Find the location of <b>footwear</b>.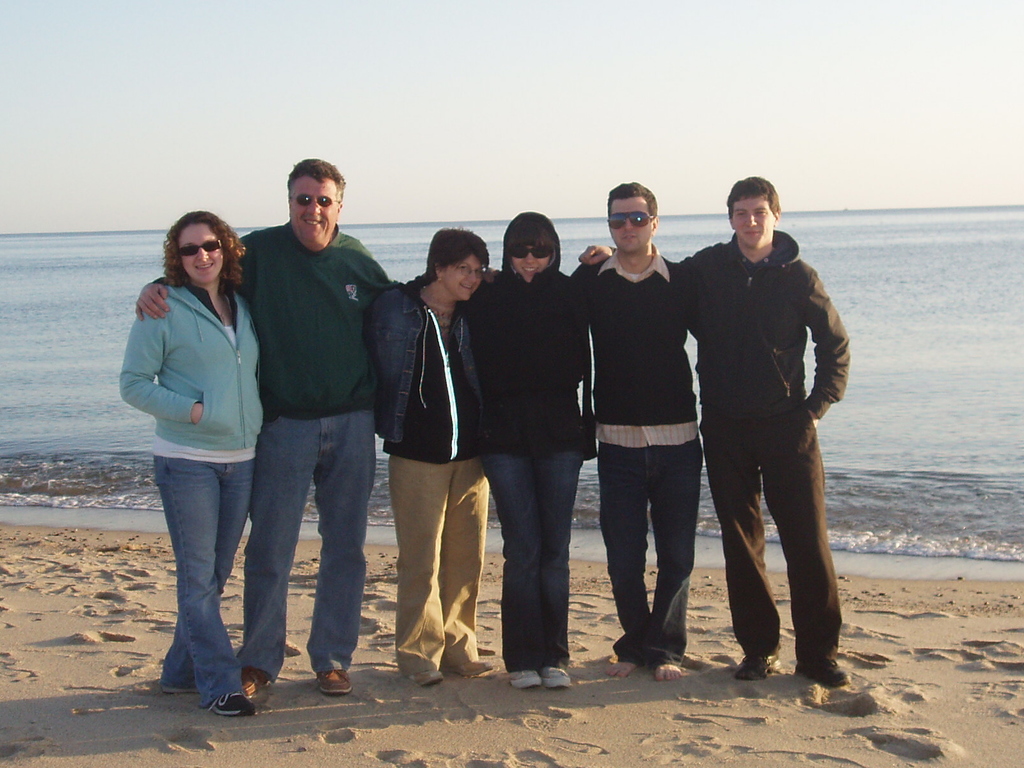
Location: x1=241 y1=659 x2=266 y2=704.
